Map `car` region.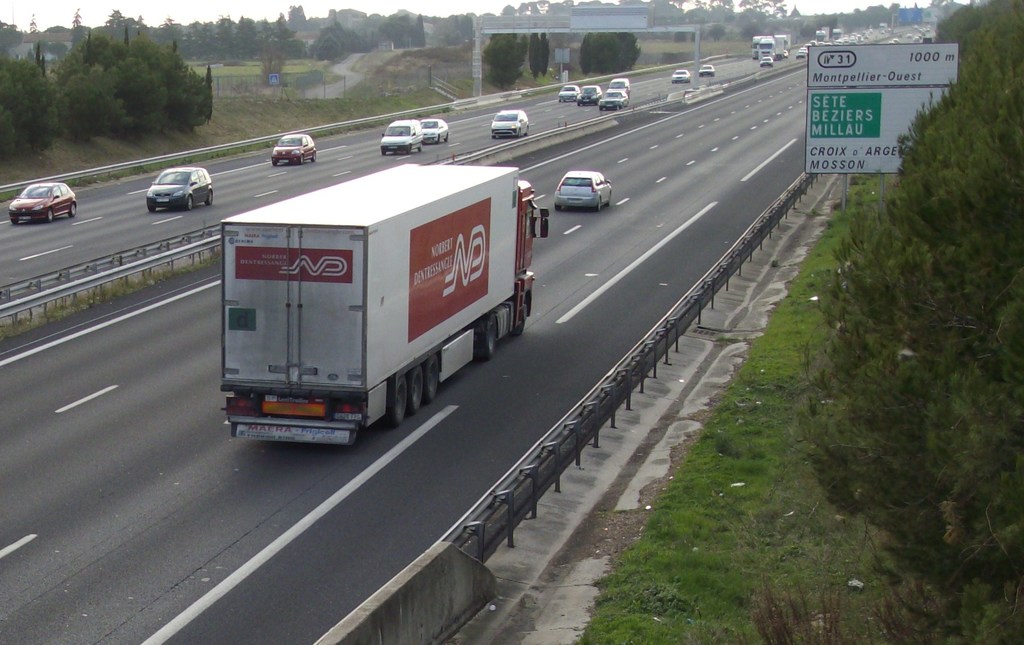
Mapped to {"left": 275, "top": 135, "right": 312, "bottom": 163}.
